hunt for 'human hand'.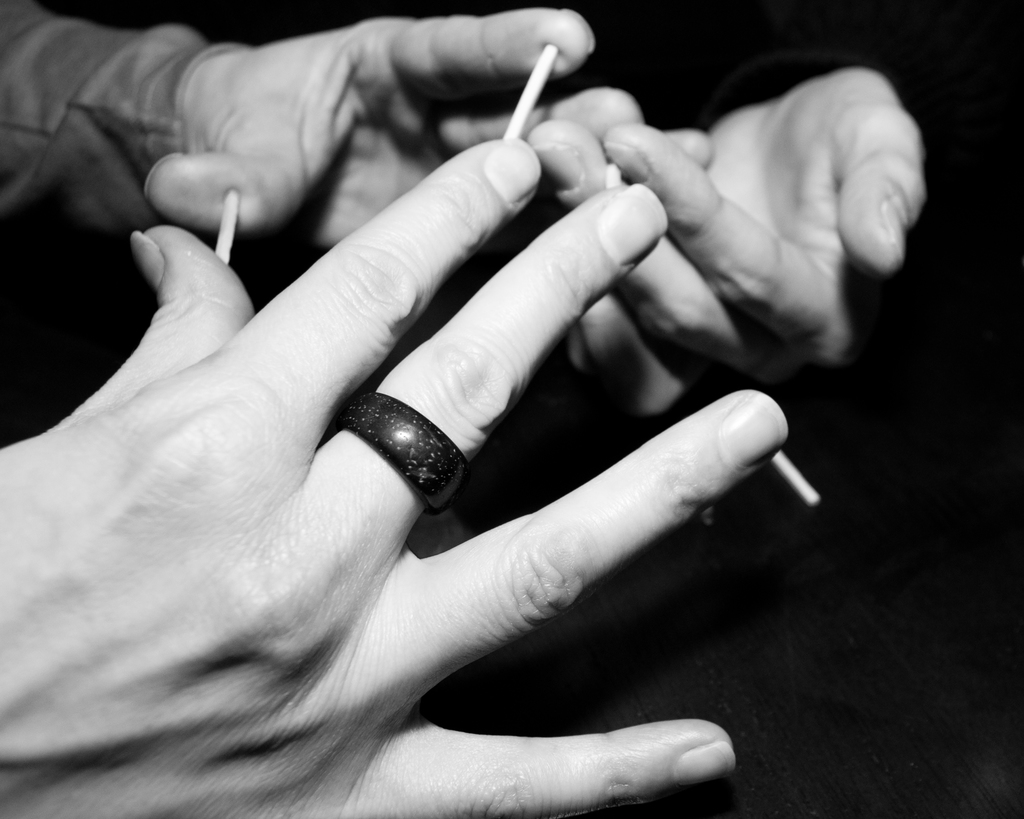
Hunted down at 0/138/788/818.
